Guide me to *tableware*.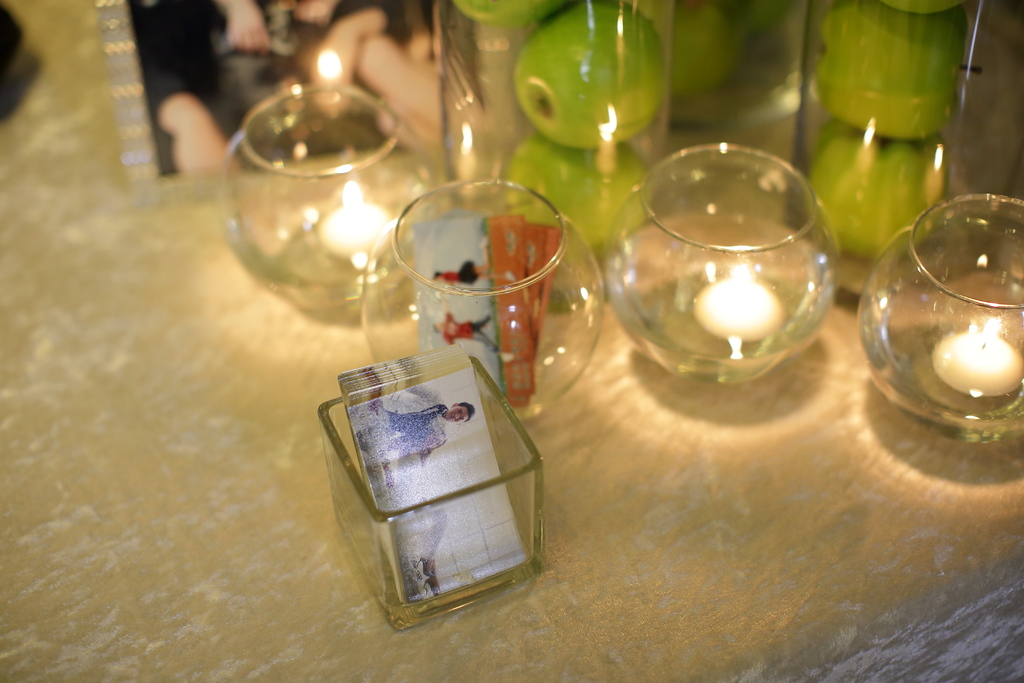
Guidance: (218, 84, 434, 318).
